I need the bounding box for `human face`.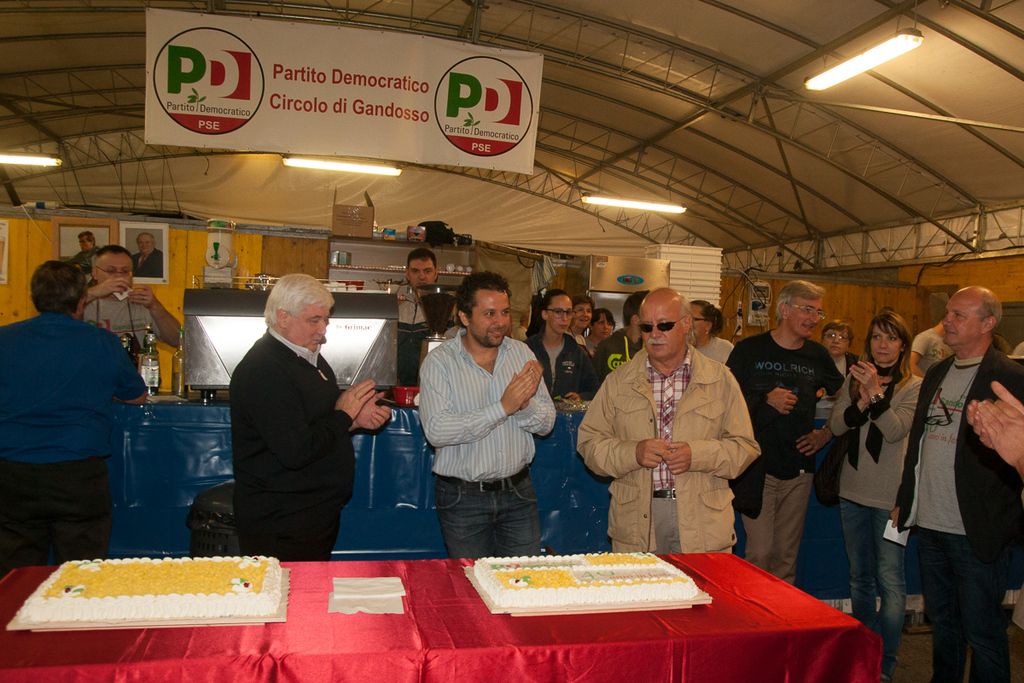
Here it is: {"left": 787, "top": 294, "right": 826, "bottom": 340}.
